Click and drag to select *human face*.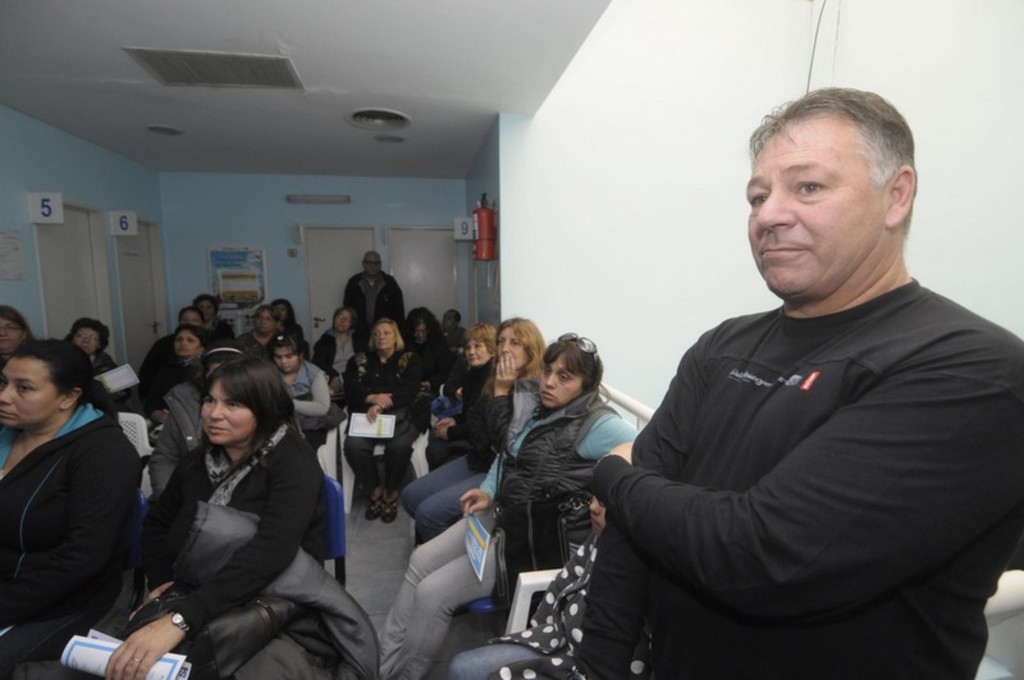
Selection: (x1=273, y1=339, x2=297, y2=375).
